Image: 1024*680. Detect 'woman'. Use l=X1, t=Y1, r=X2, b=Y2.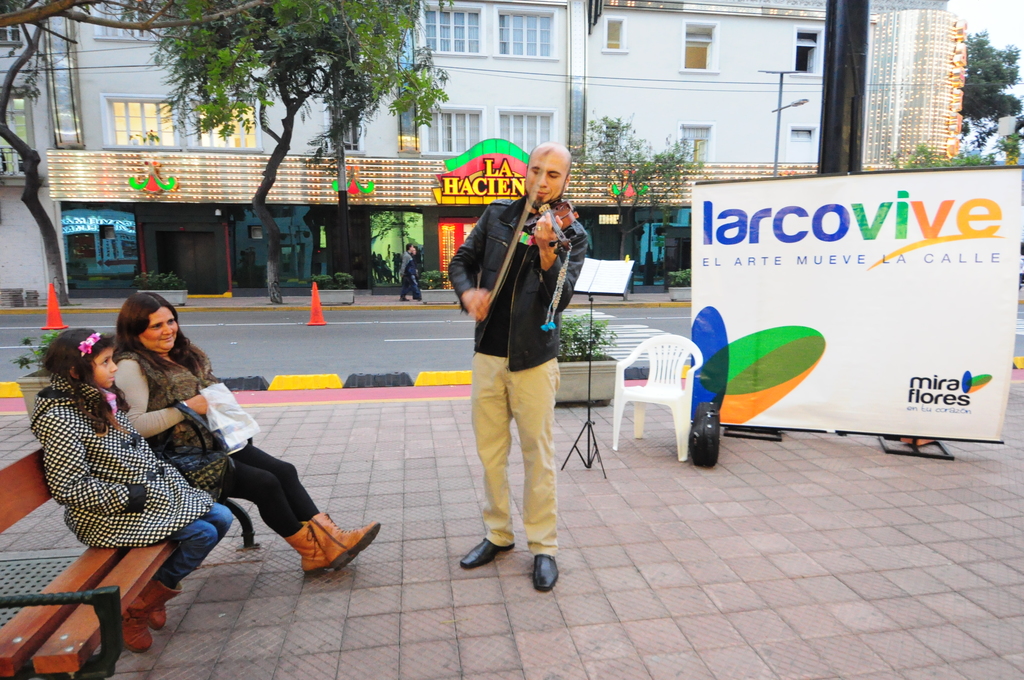
l=100, t=292, r=388, b=588.
